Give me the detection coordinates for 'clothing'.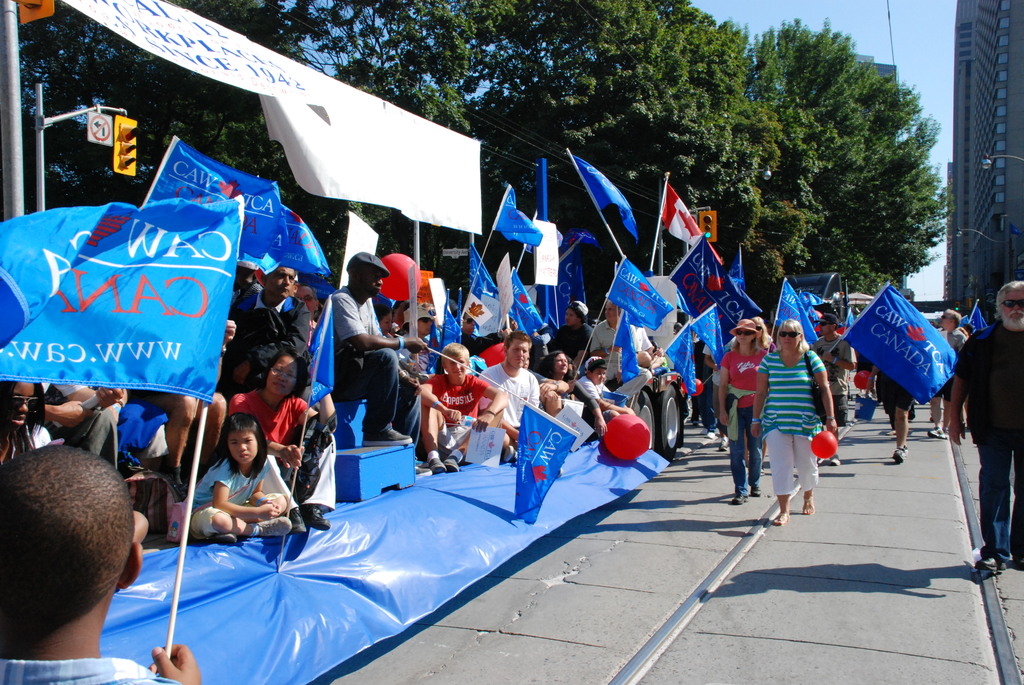
Rect(232, 294, 311, 384).
